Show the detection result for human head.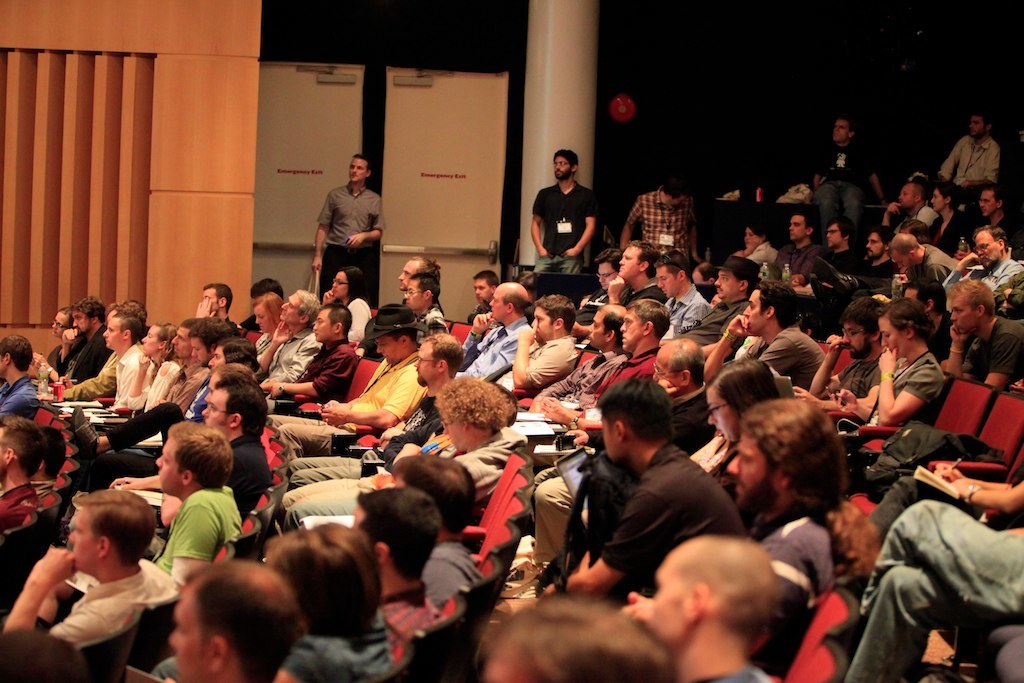
[650,337,705,390].
